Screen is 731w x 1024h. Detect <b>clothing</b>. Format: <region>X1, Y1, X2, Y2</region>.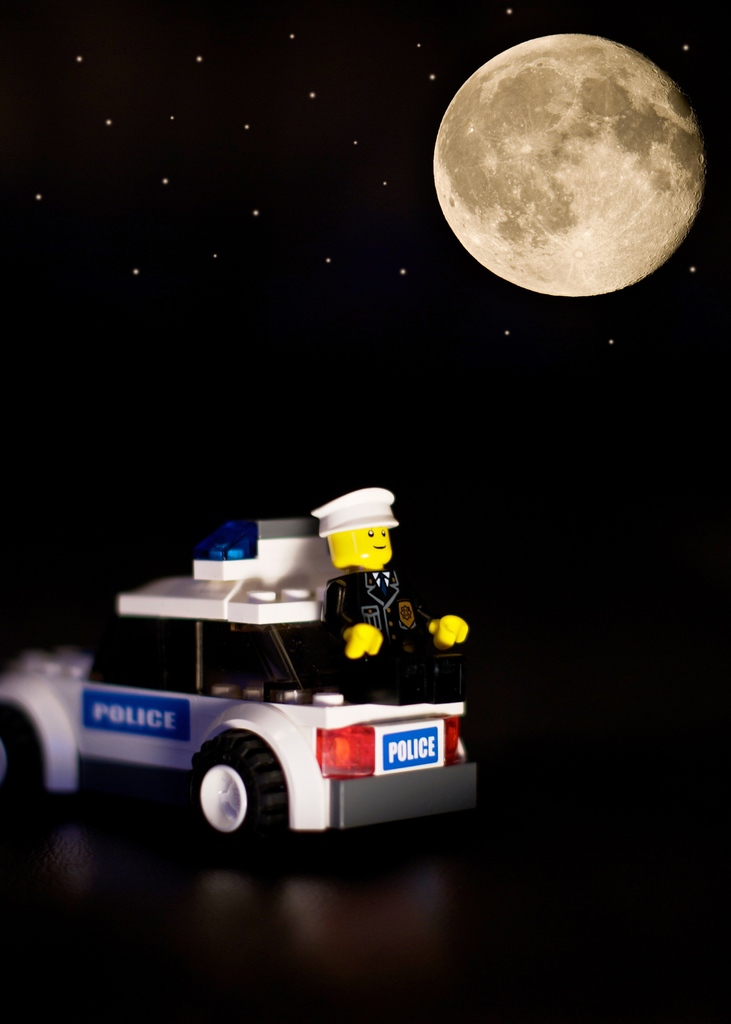
<region>331, 563, 429, 701</region>.
